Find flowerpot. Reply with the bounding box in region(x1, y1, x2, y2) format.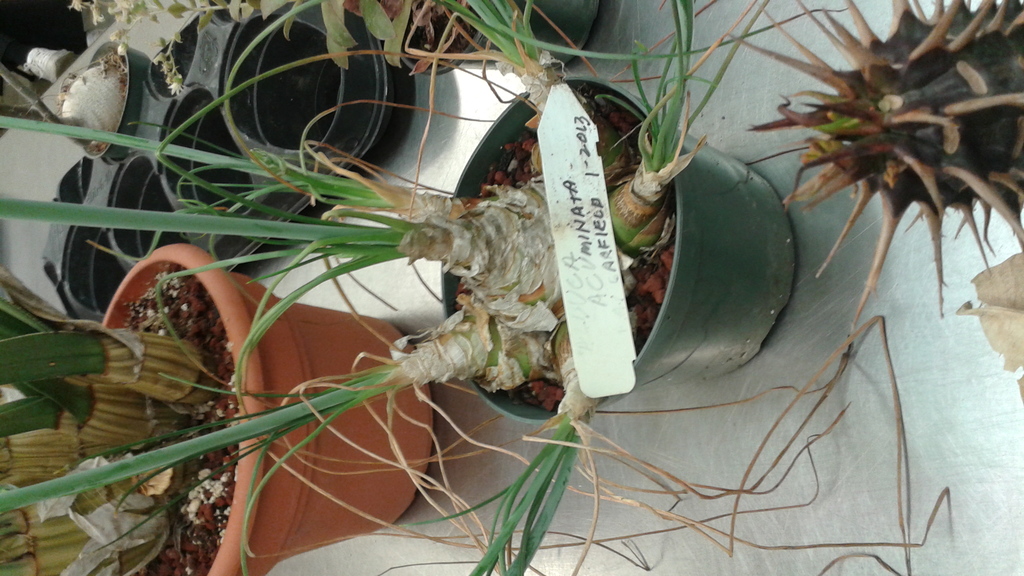
region(97, 242, 429, 575).
